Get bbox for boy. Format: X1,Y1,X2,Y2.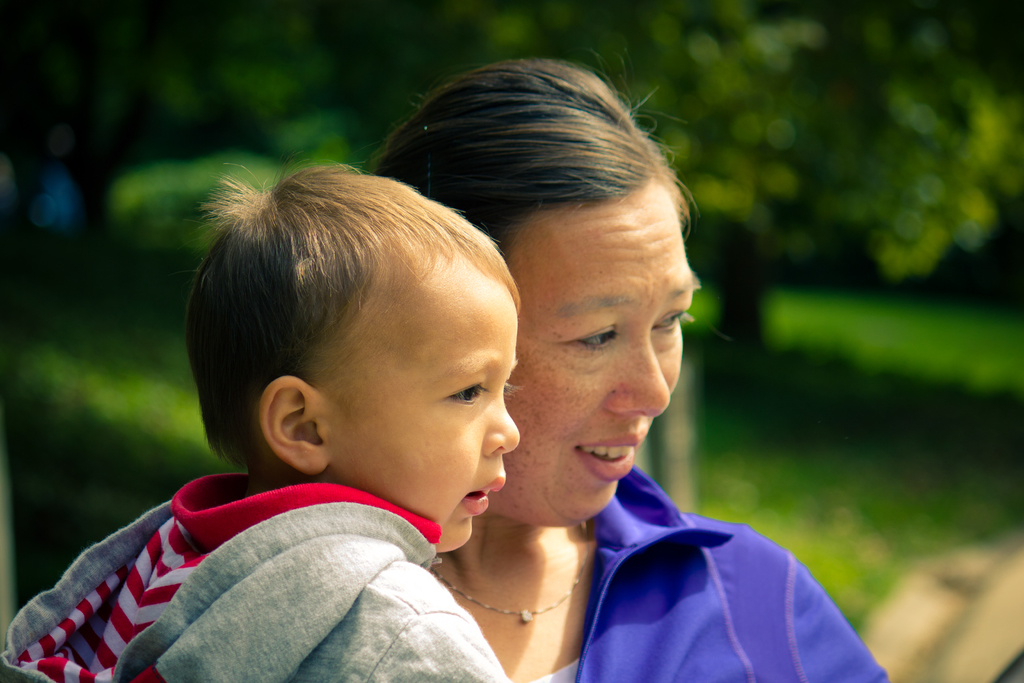
0,151,545,682.
